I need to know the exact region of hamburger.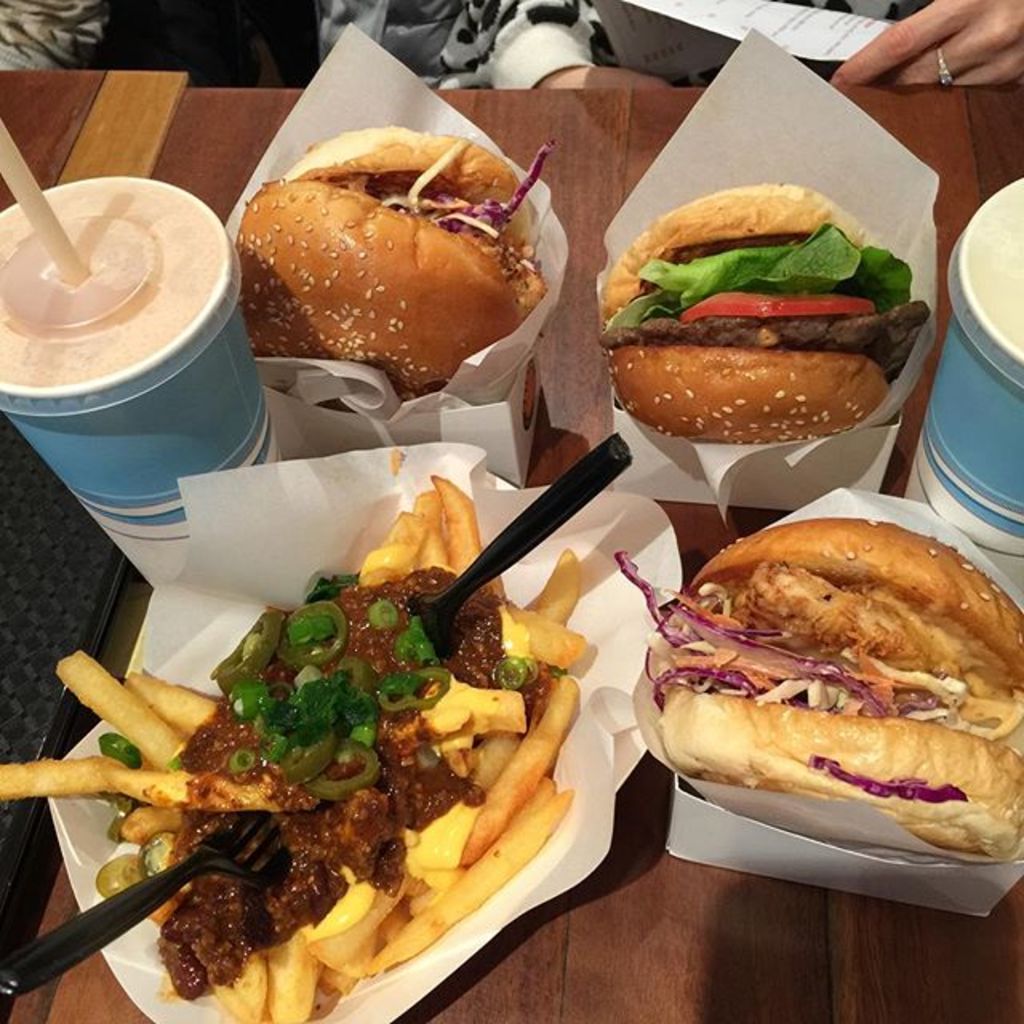
Region: (left=237, top=139, right=550, bottom=406).
